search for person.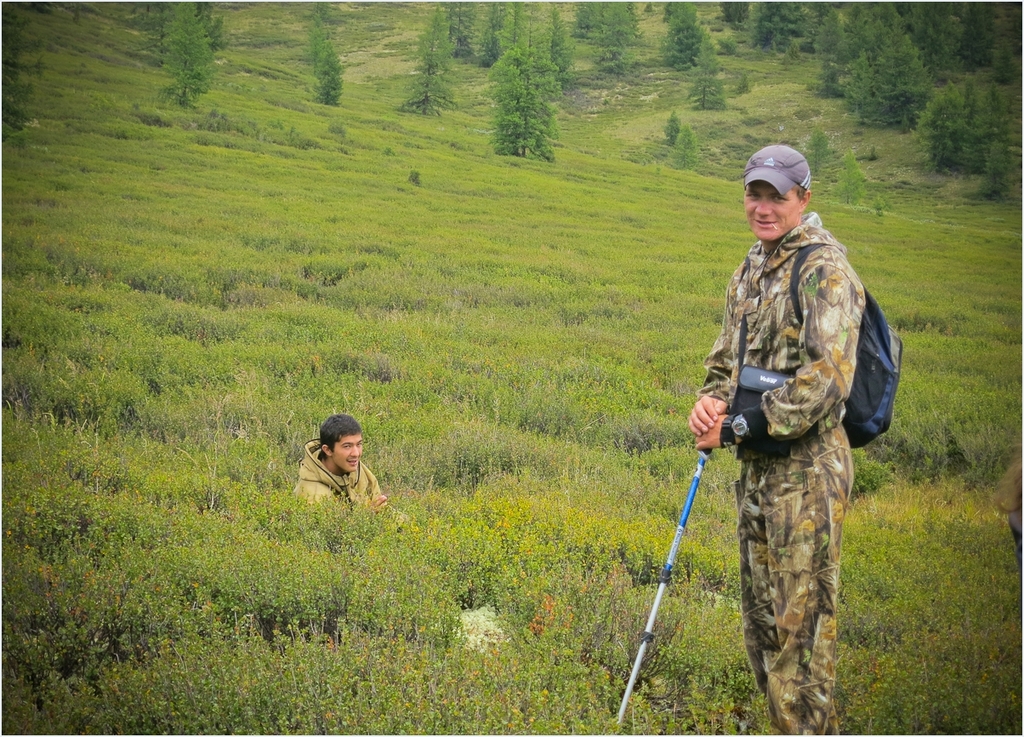
Found at <region>686, 141, 867, 736</region>.
